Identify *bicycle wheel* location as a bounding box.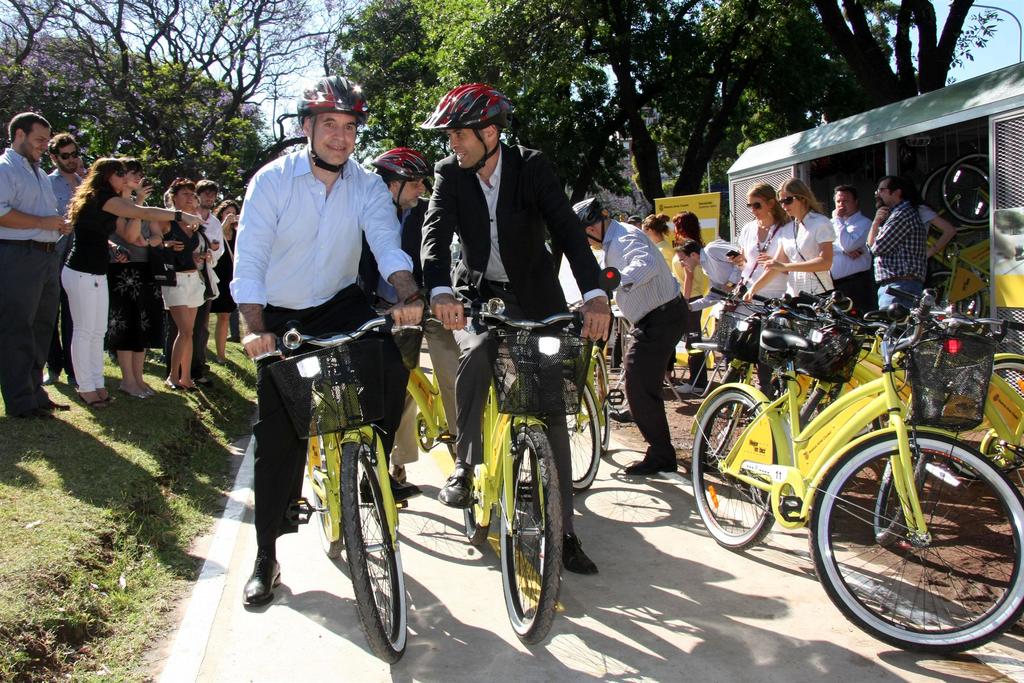
locate(570, 370, 602, 491).
